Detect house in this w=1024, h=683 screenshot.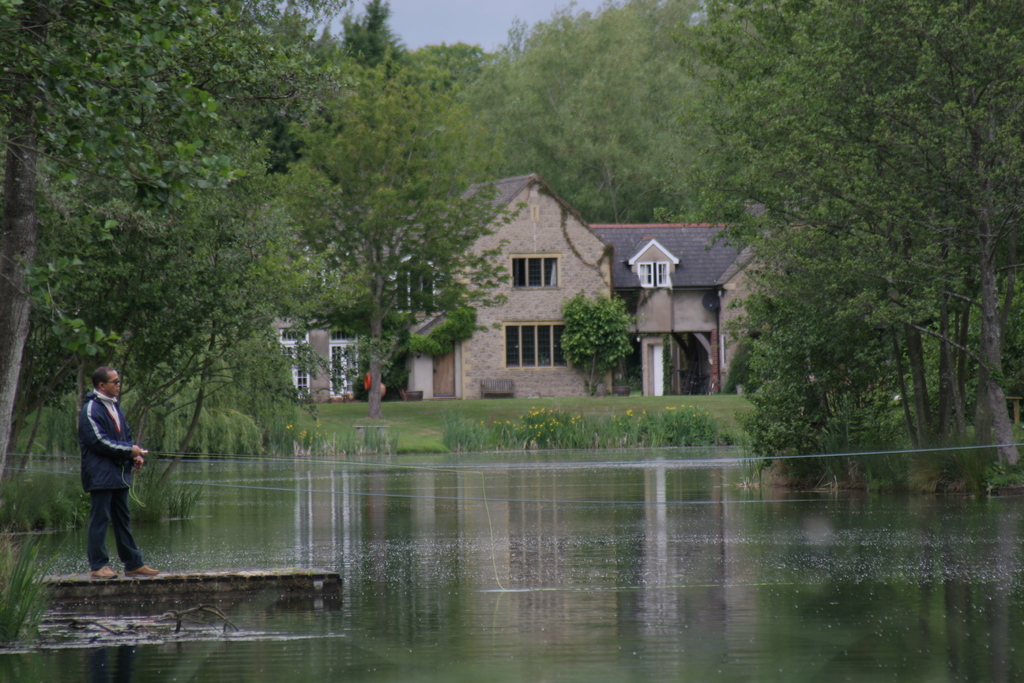
Detection: box(269, 311, 368, 403).
